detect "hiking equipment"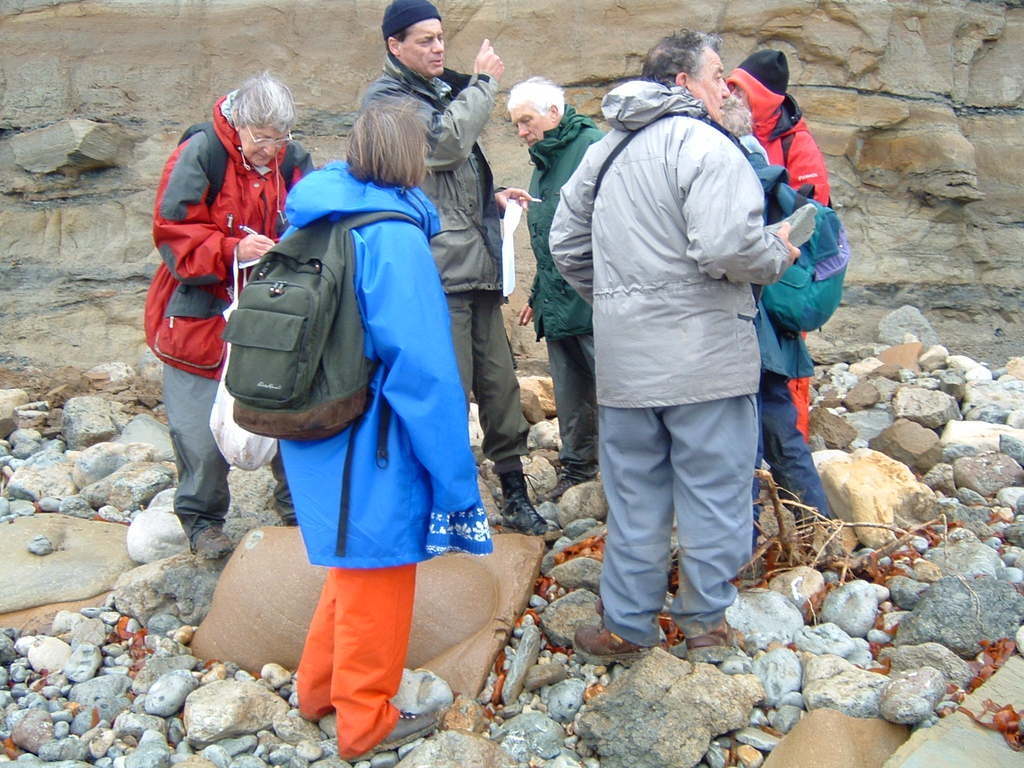
(739,146,849,342)
